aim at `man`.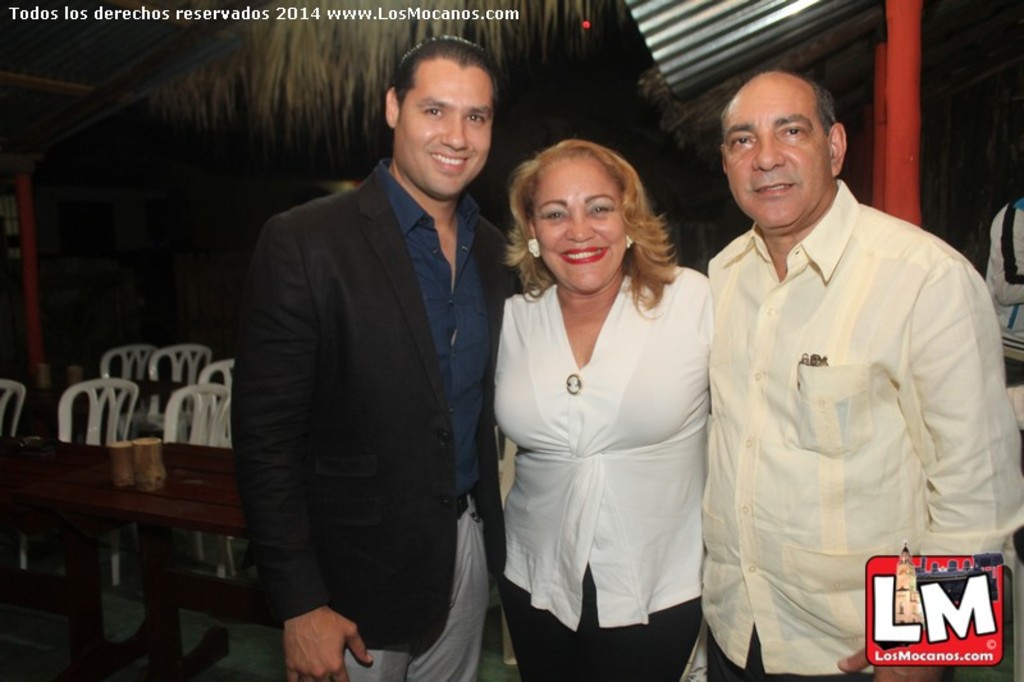
Aimed at <box>227,33,518,681</box>.
